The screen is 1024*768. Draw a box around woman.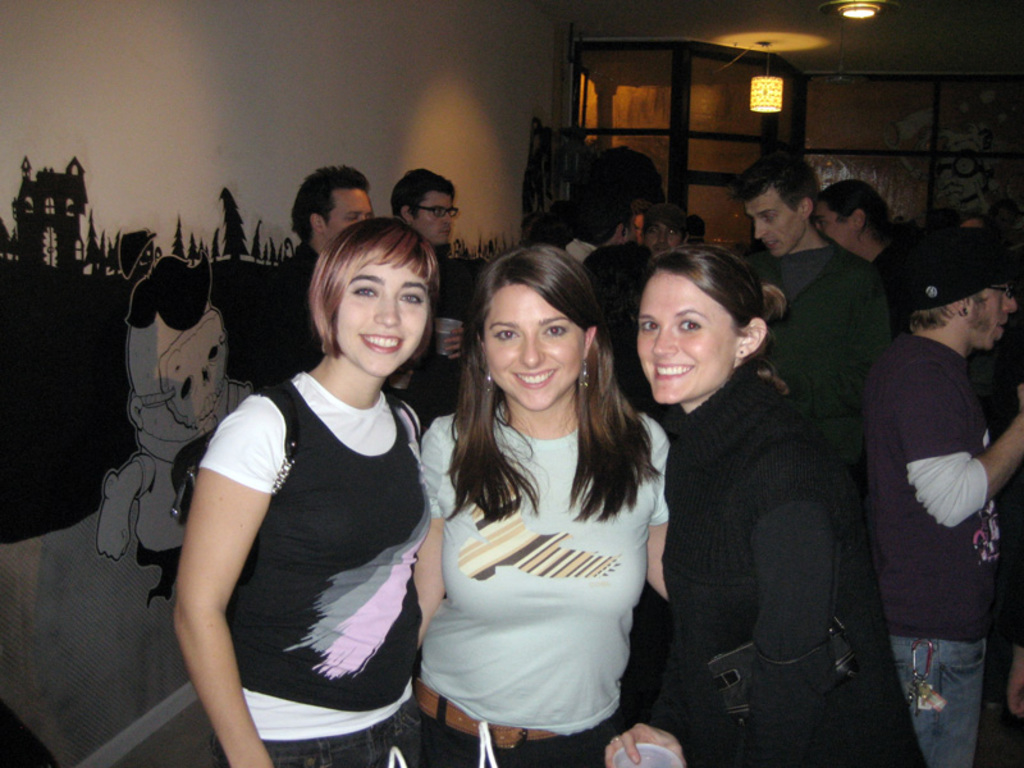
bbox=(180, 215, 445, 767).
